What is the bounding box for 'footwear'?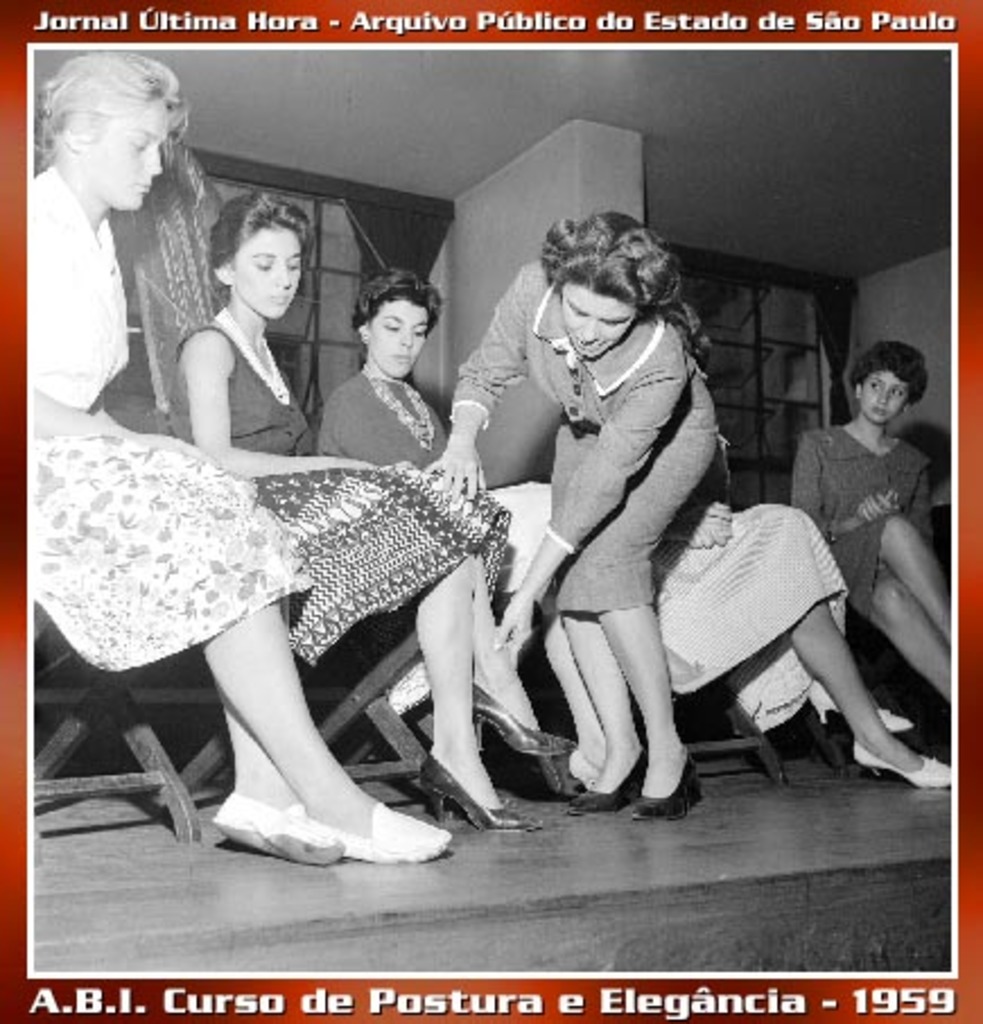
(left=414, top=744, right=531, bottom=834).
